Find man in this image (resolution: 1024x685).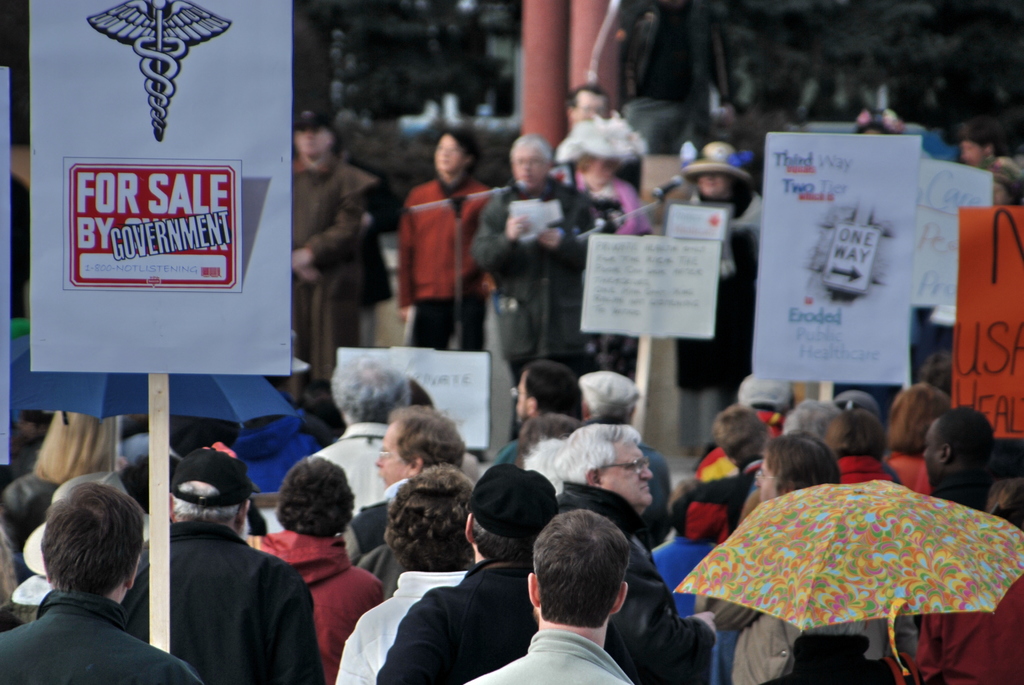
bbox(380, 459, 567, 684).
